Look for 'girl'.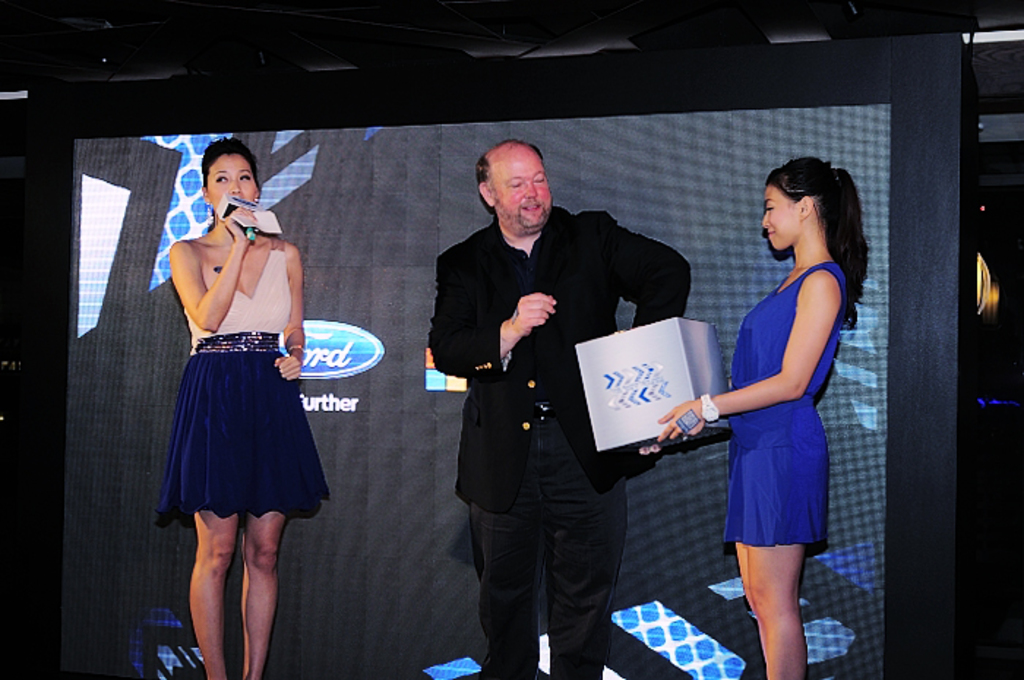
Found: [x1=652, y1=156, x2=870, y2=679].
